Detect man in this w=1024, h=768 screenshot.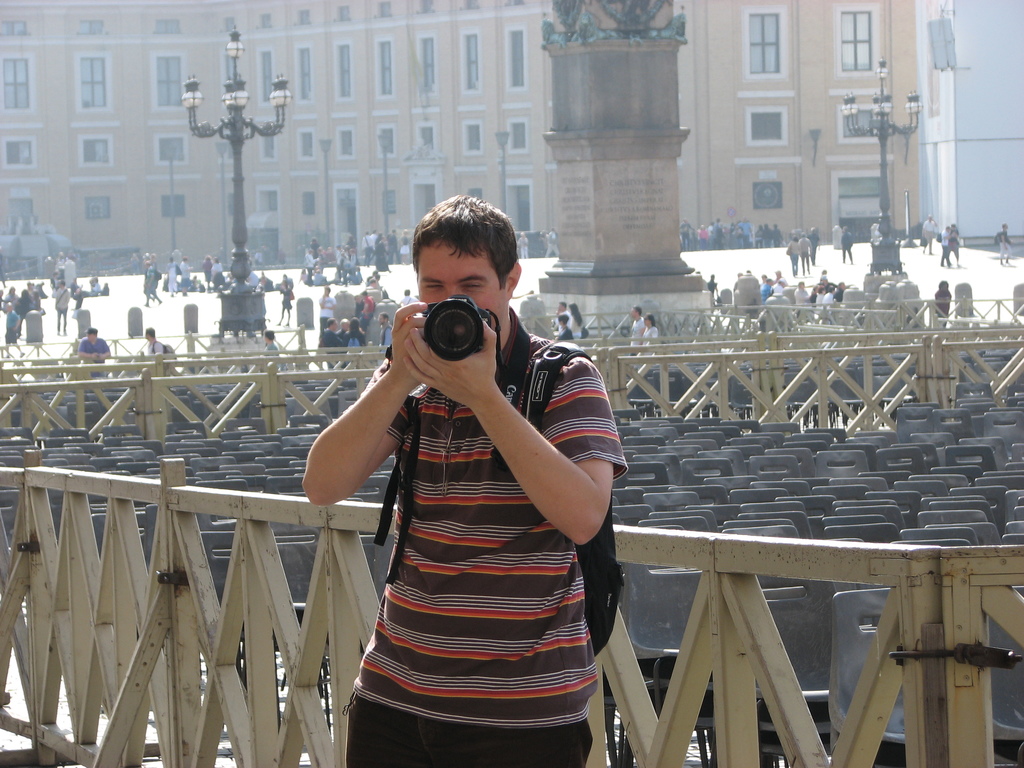
Detection: <region>77, 324, 114, 378</region>.
